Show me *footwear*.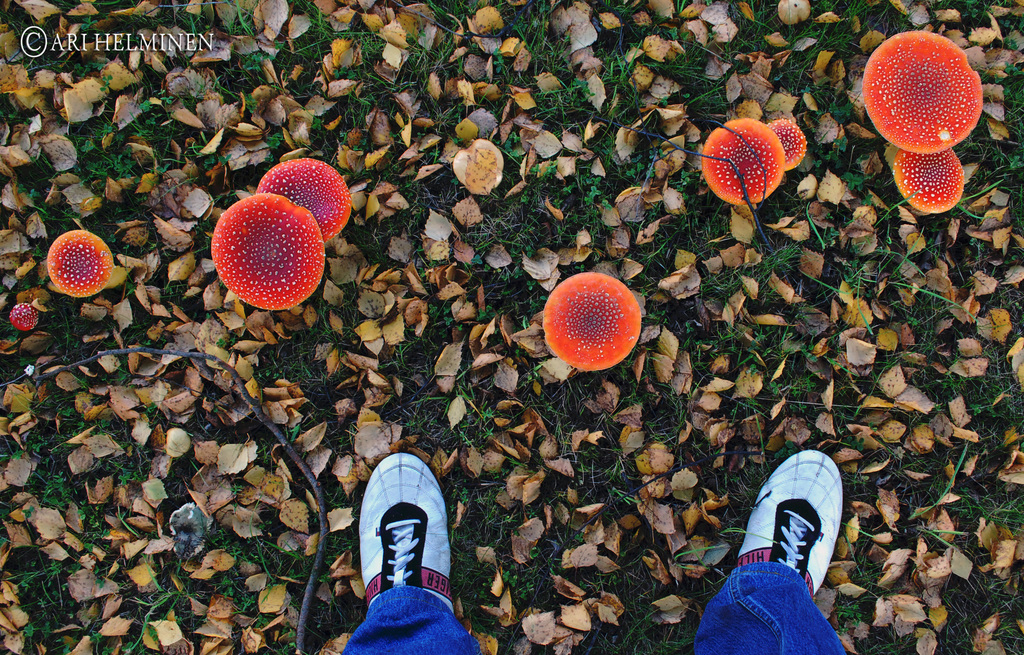
*footwear* is here: (355,449,452,612).
